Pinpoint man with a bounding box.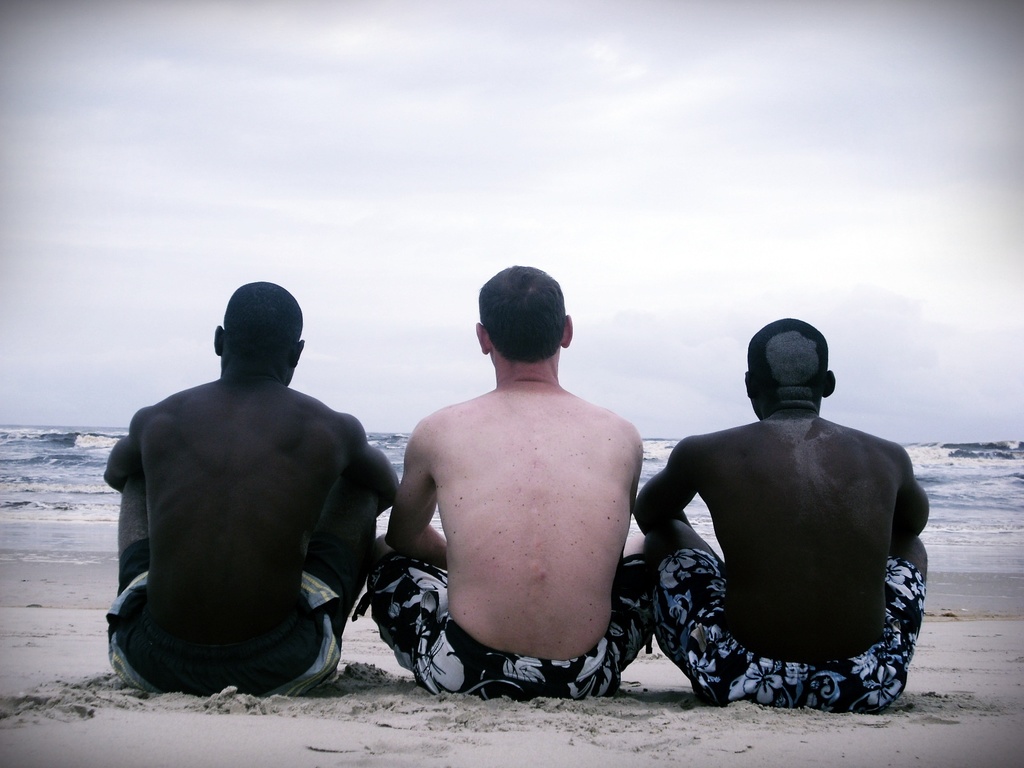
(99, 280, 404, 699).
